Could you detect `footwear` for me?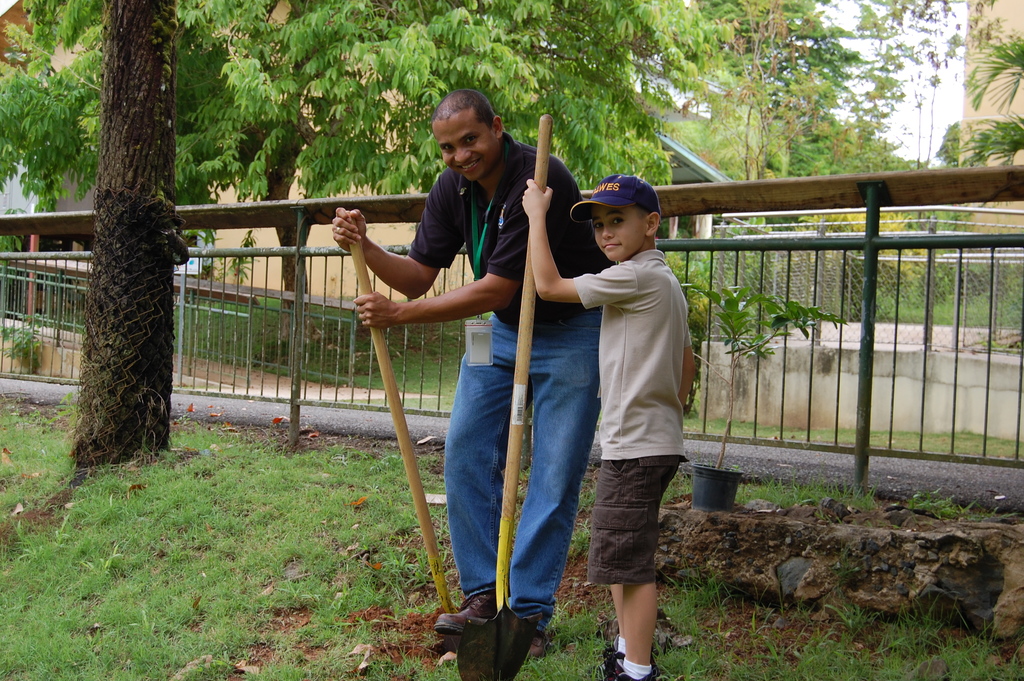
Detection result: box(585, 631, 660, 676).
